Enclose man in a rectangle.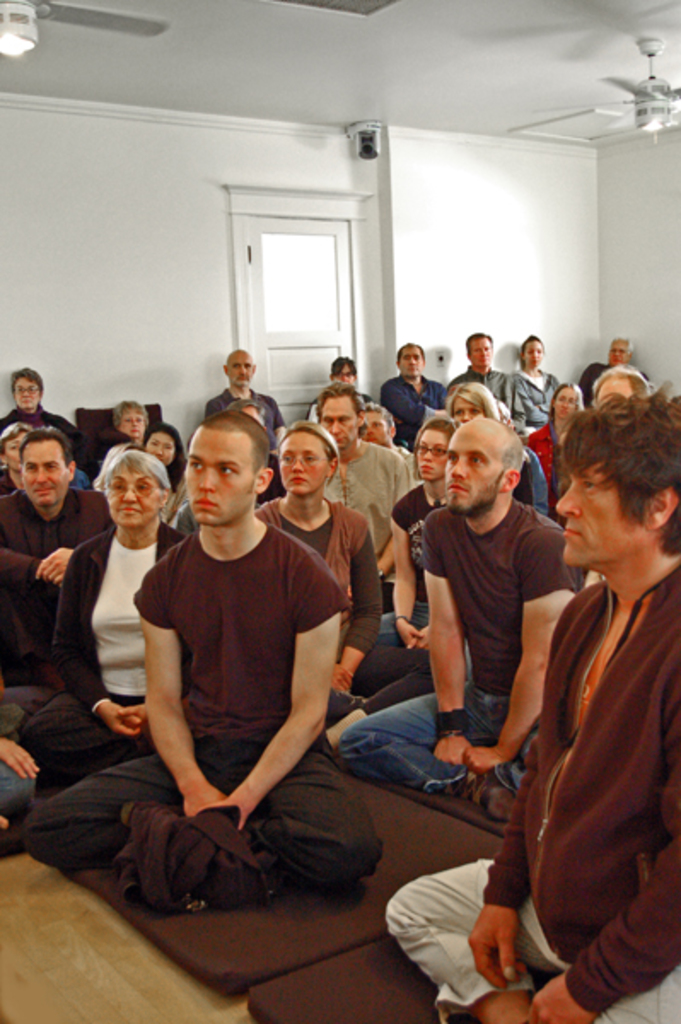
left=594, top=365, right=650, bottom=415.
